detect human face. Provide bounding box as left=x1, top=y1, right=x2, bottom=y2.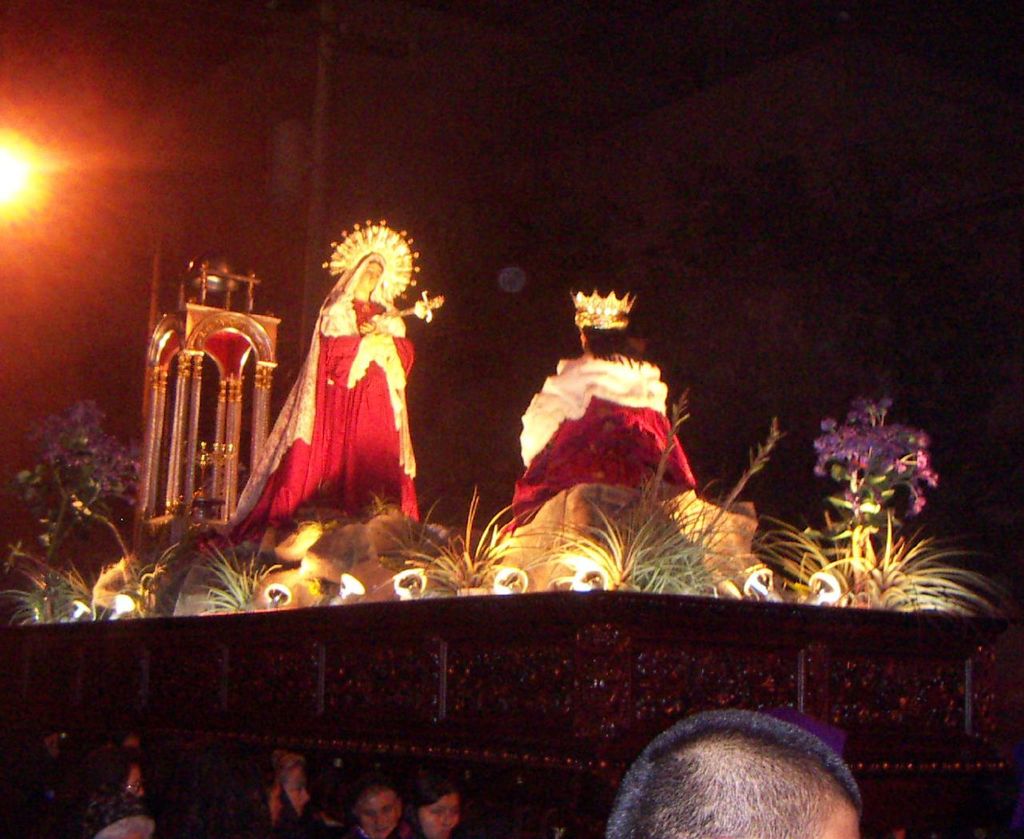
left=358, top=789, right=404, bottom=838.
